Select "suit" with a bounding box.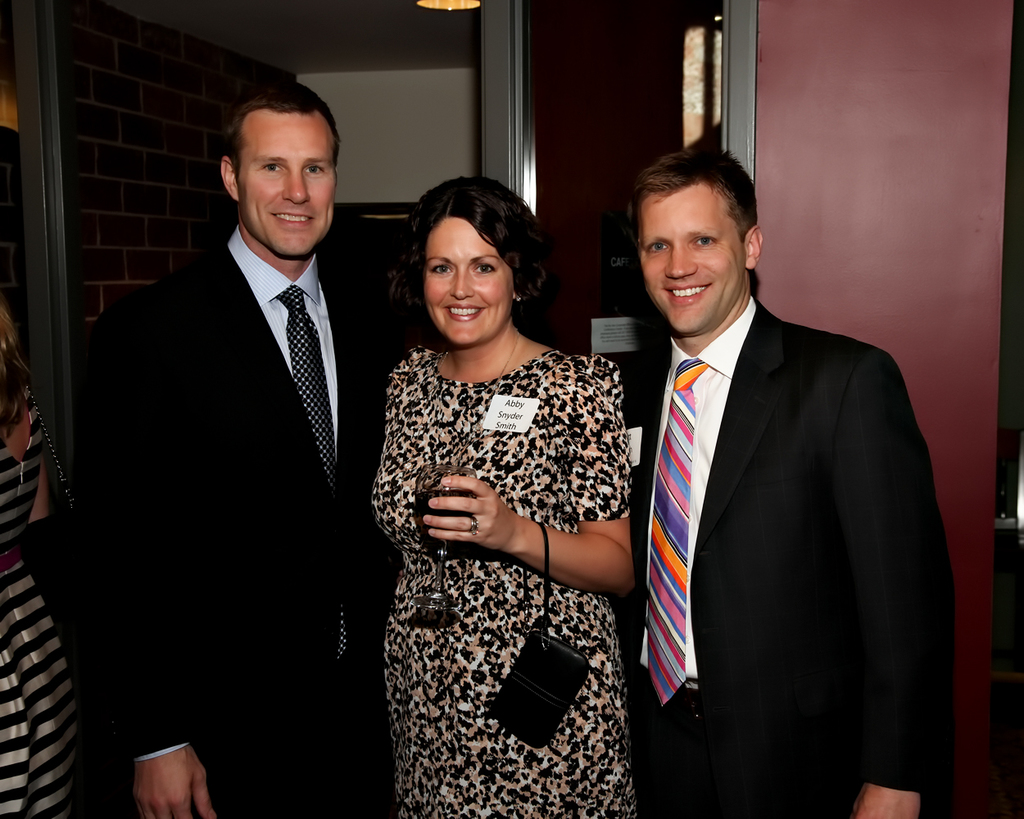
detection(627, 288, 955, 818).
